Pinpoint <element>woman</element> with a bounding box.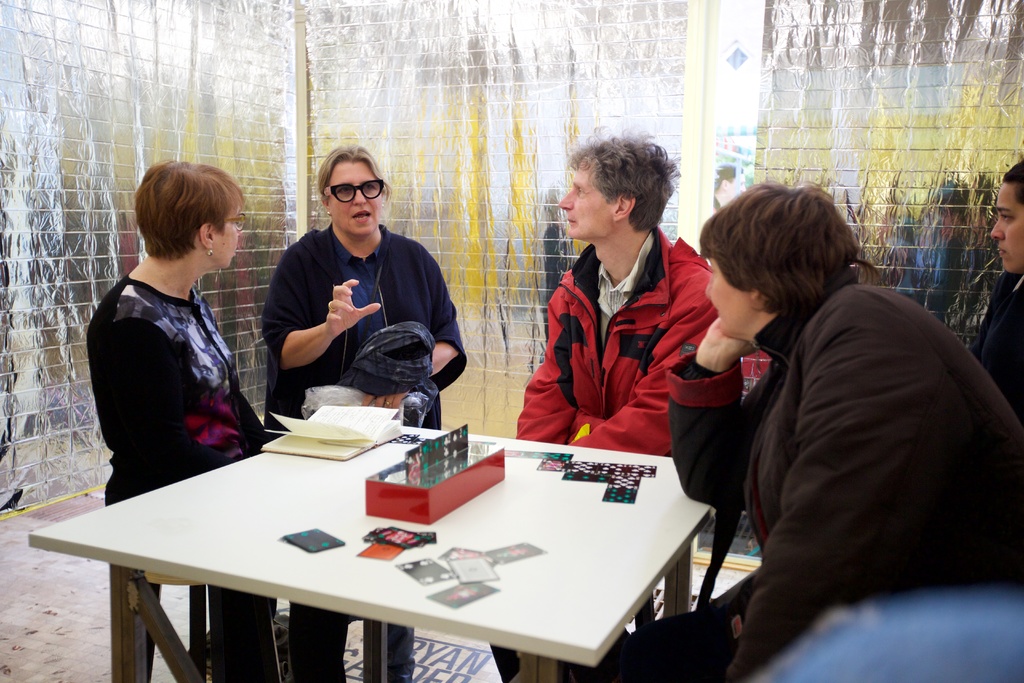
{"left": 264, "top": 145, "right": 467, "bottom": 682}.
